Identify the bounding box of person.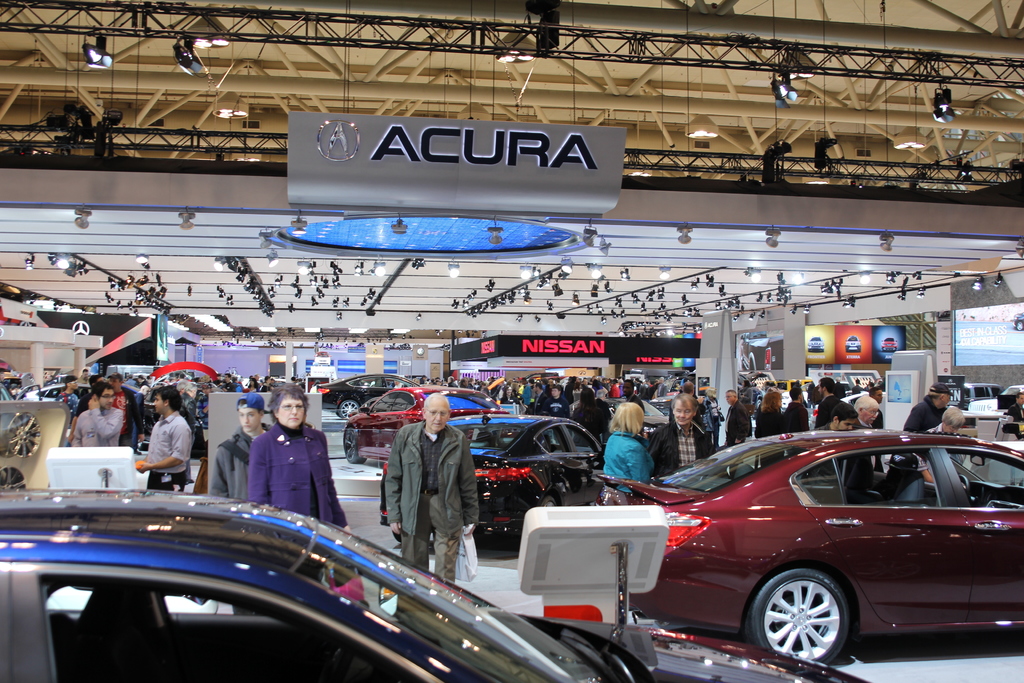
bbox=(872, 388, 883, 429).
